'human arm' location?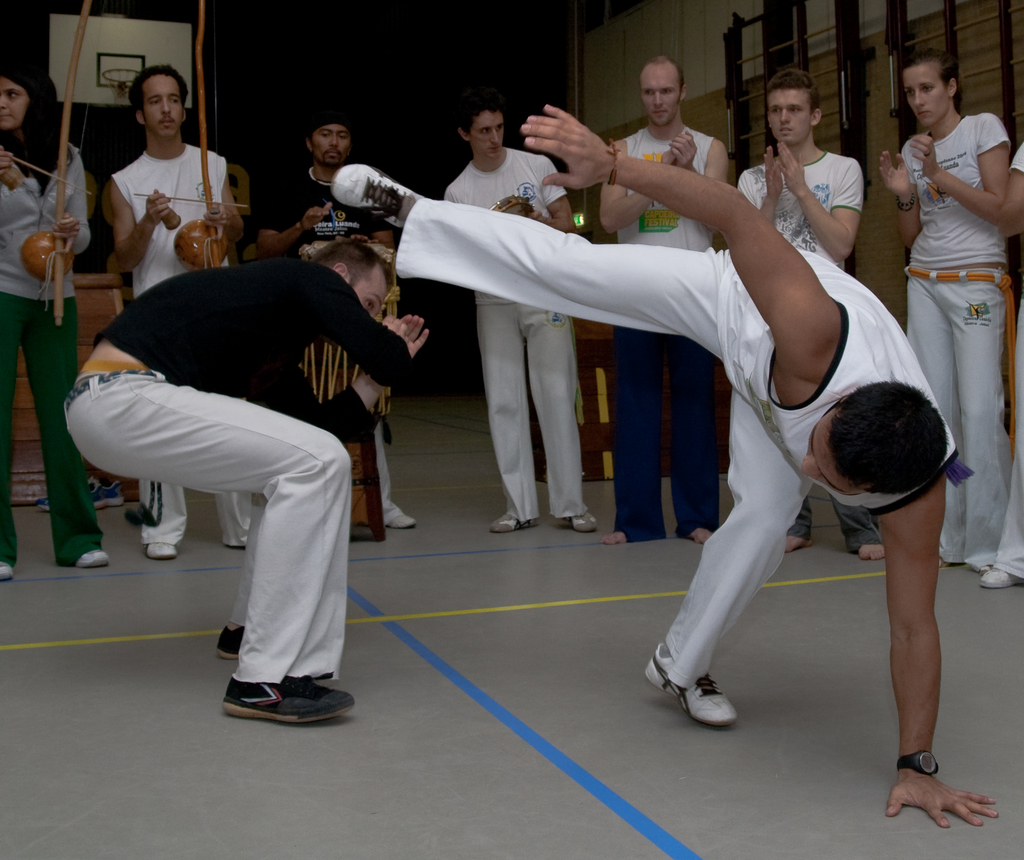
[x1=197, y1=166, x2=250, y2=241]
